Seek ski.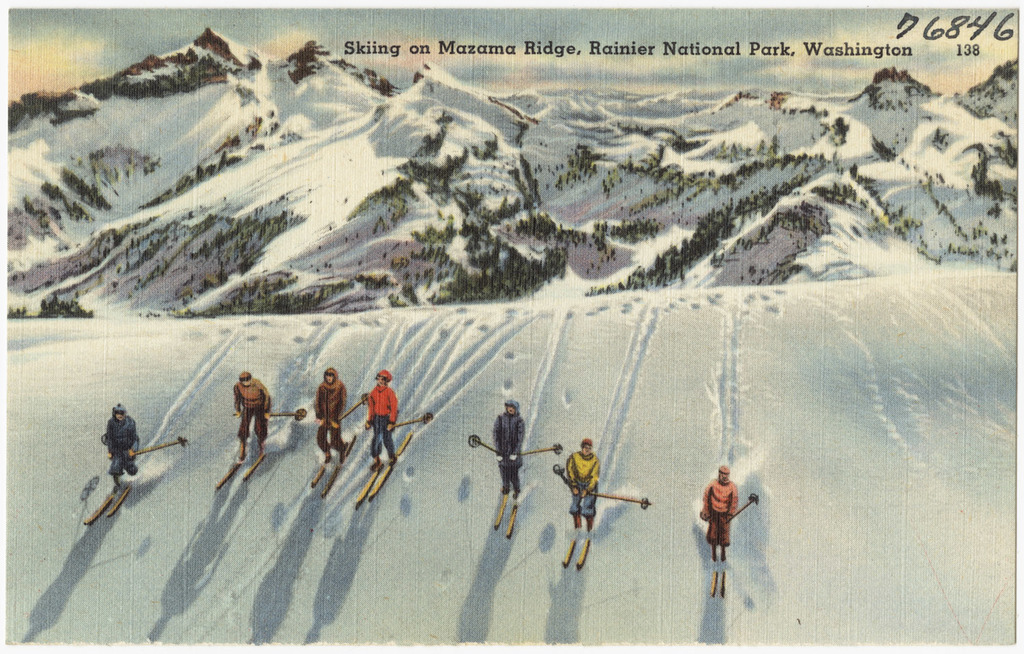
(559,531,575,569).
